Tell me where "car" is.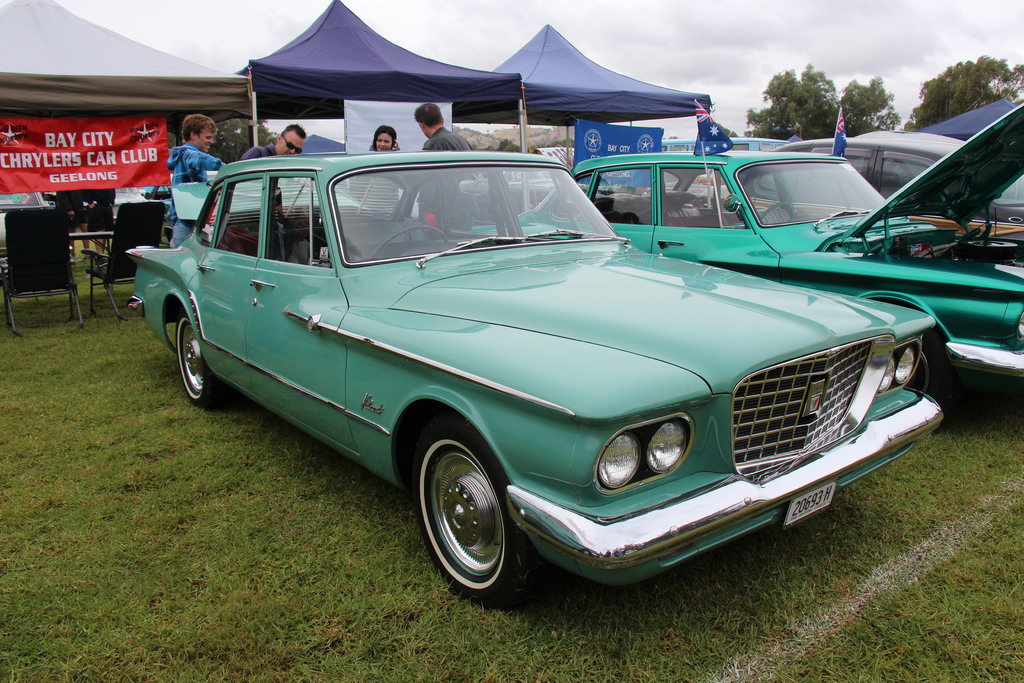
"car" is at (x1=476, y1=104, x2=1023, y2=403).
